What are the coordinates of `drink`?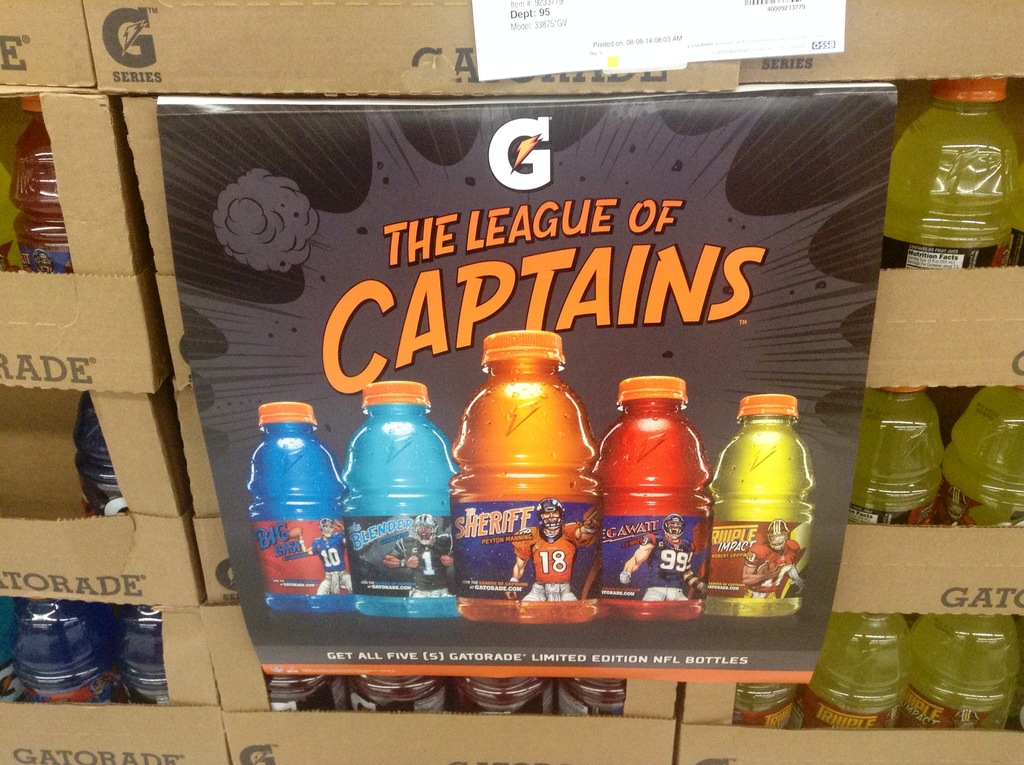
locate(594, 377, 716, 620).
